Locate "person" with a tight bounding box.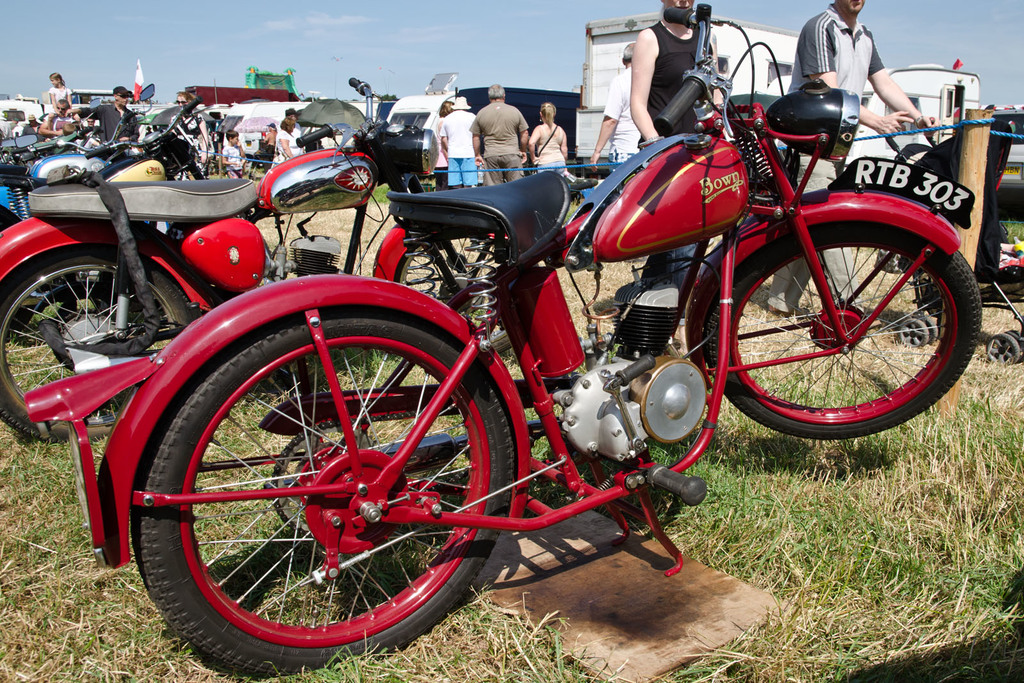
BBox(469, 80, 531, 173).
